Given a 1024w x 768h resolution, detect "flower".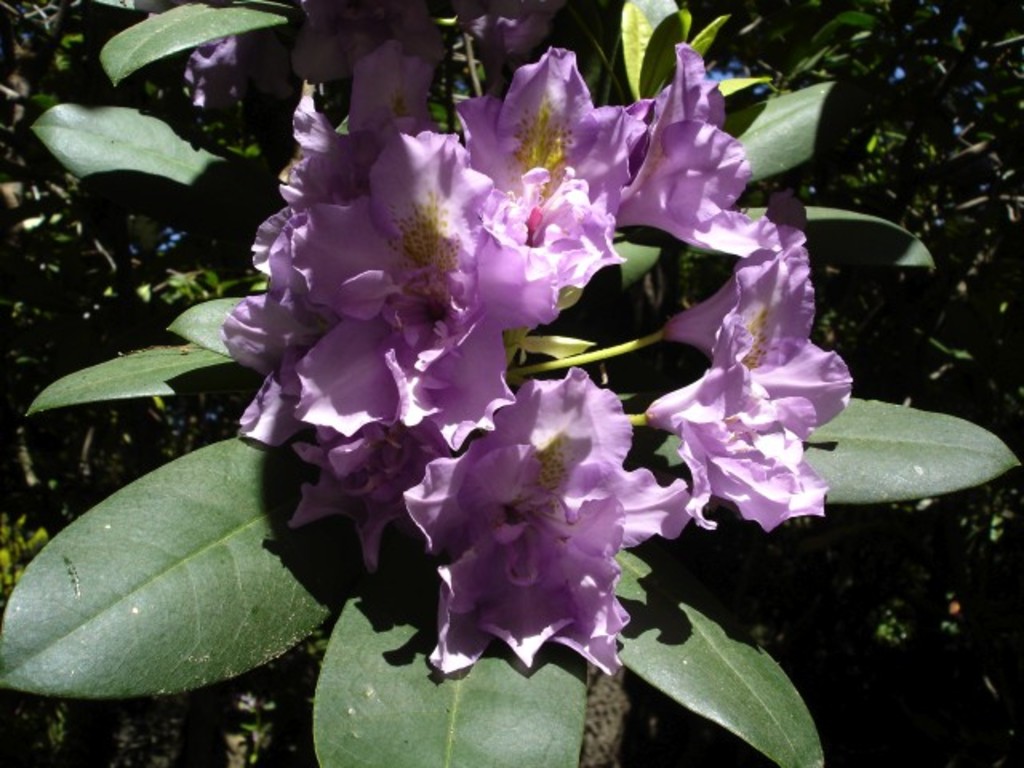
<region>406, 346, 677, 696</region>.
